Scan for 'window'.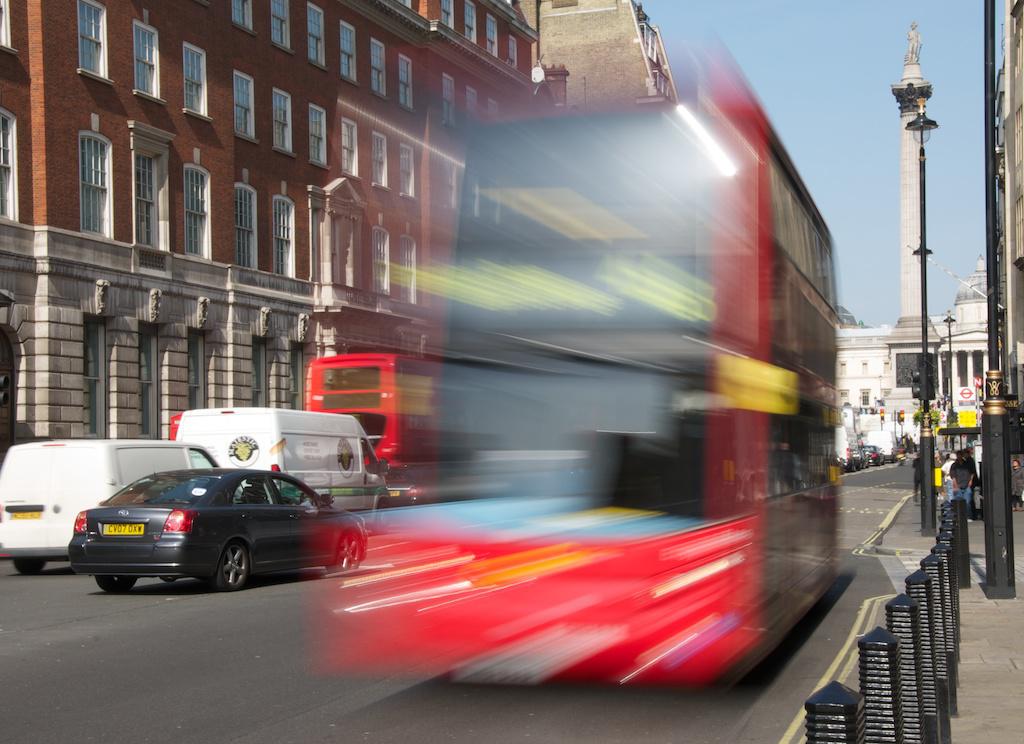
Scan result: 184/43/213/122.
